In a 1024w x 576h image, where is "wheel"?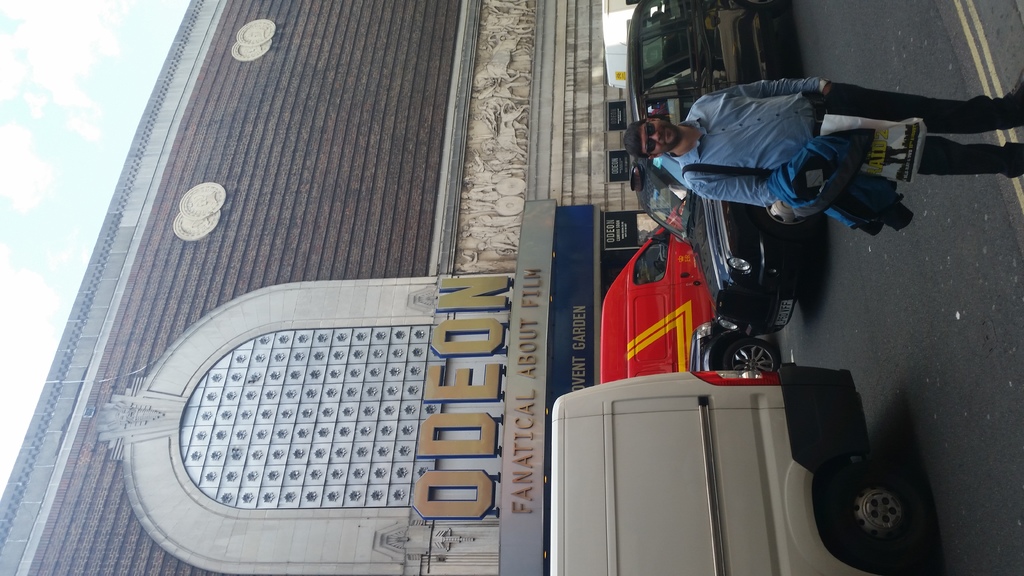
(x1=721, y1=339, x2=779, y2=374).
